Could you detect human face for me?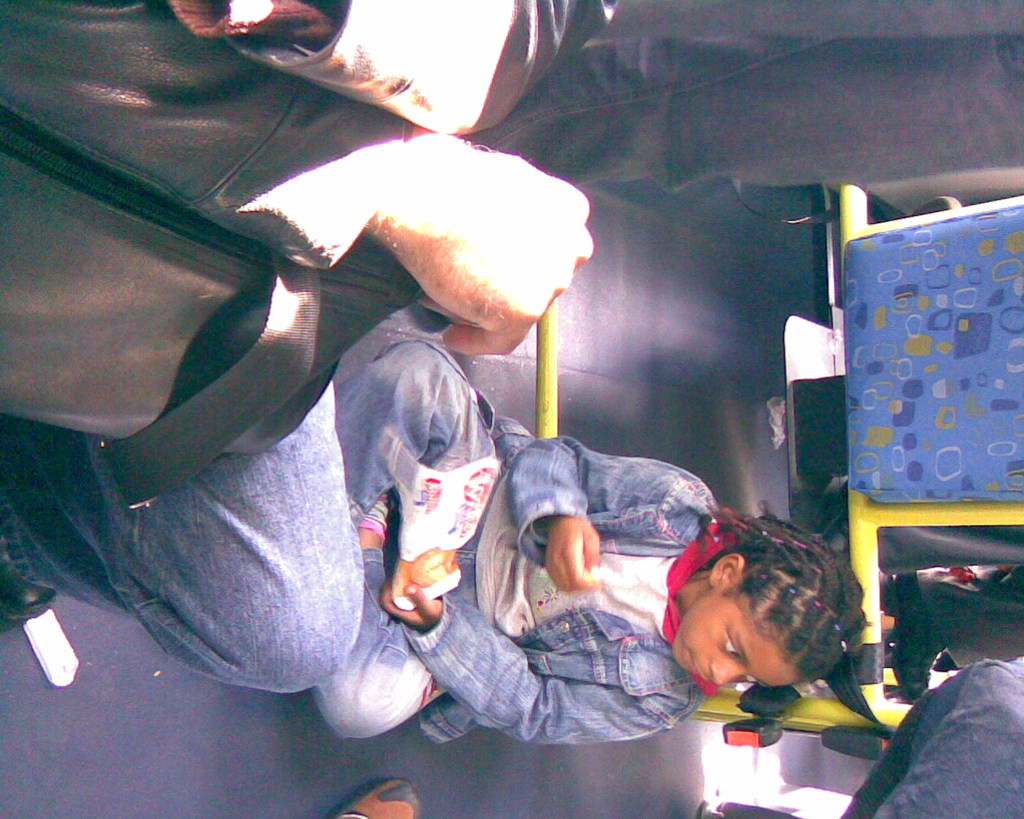
Detection result: <box>678,558,834,707</box>.
